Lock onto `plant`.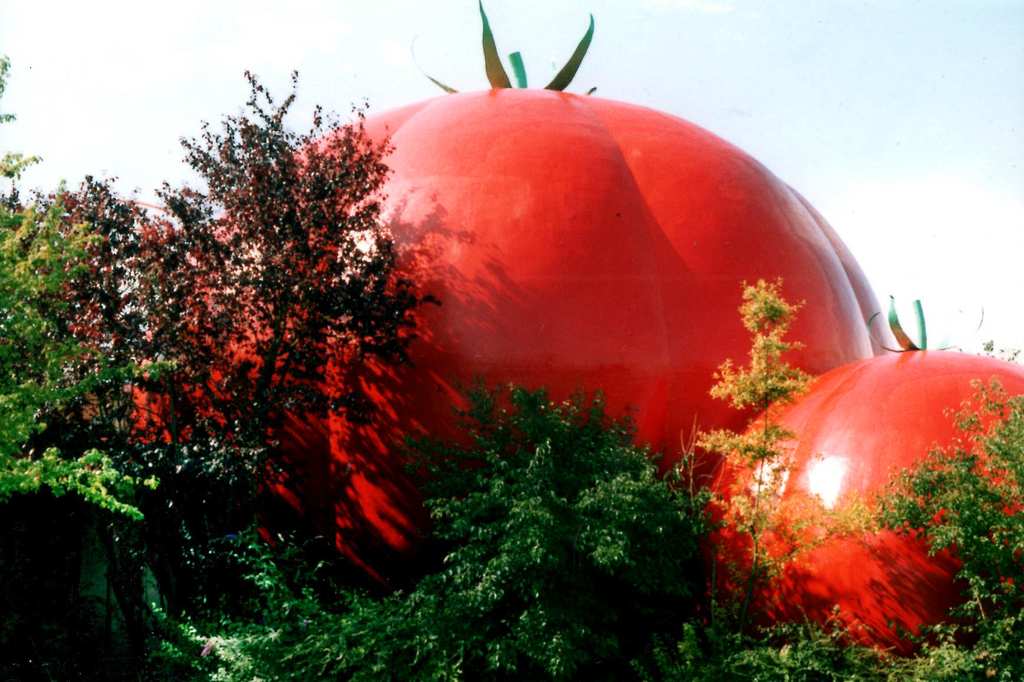
Locked: l=674, t=269, r=840, b=601.
